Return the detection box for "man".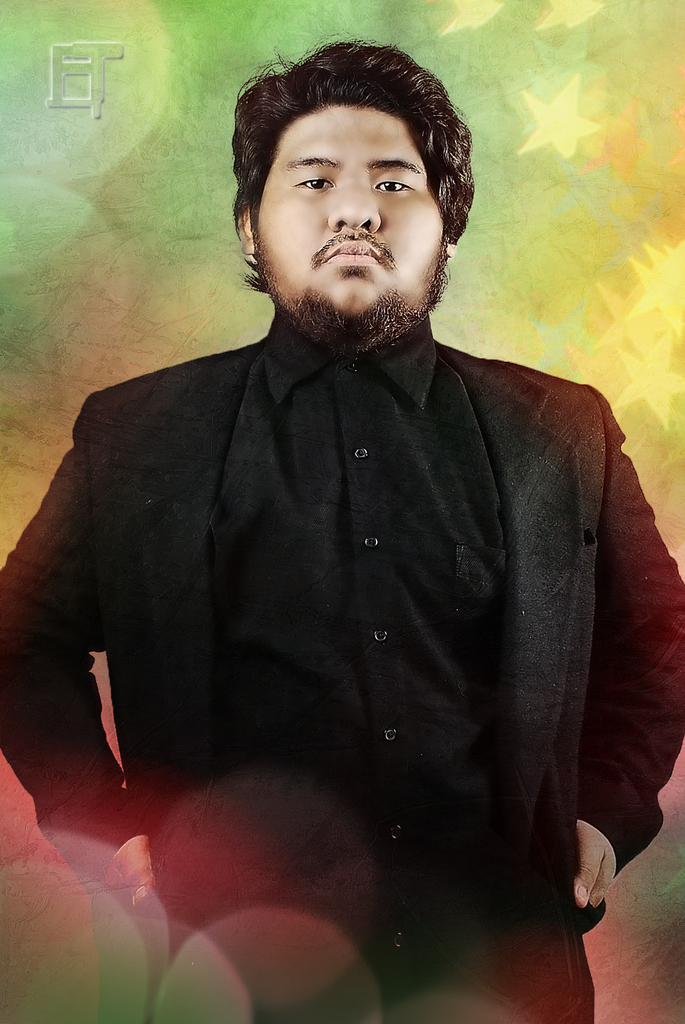
locate(30, 46, 675, 968).
